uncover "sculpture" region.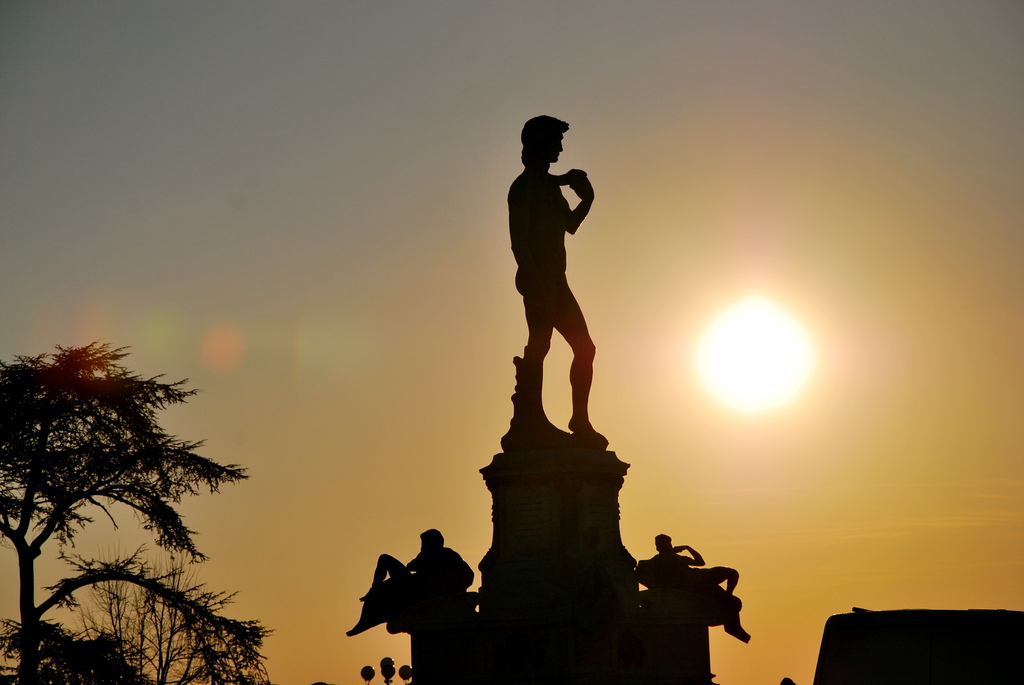
Uncovered: left=495, top=93, right=616, bottom=464.
